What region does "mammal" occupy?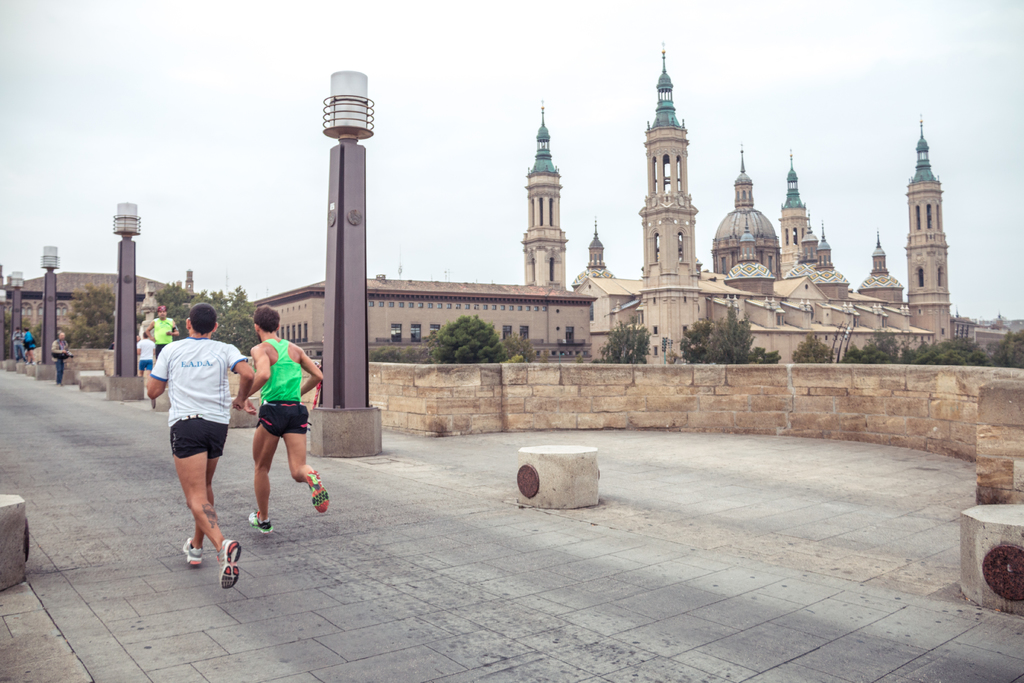
crop(134, 324, 156, 373).
